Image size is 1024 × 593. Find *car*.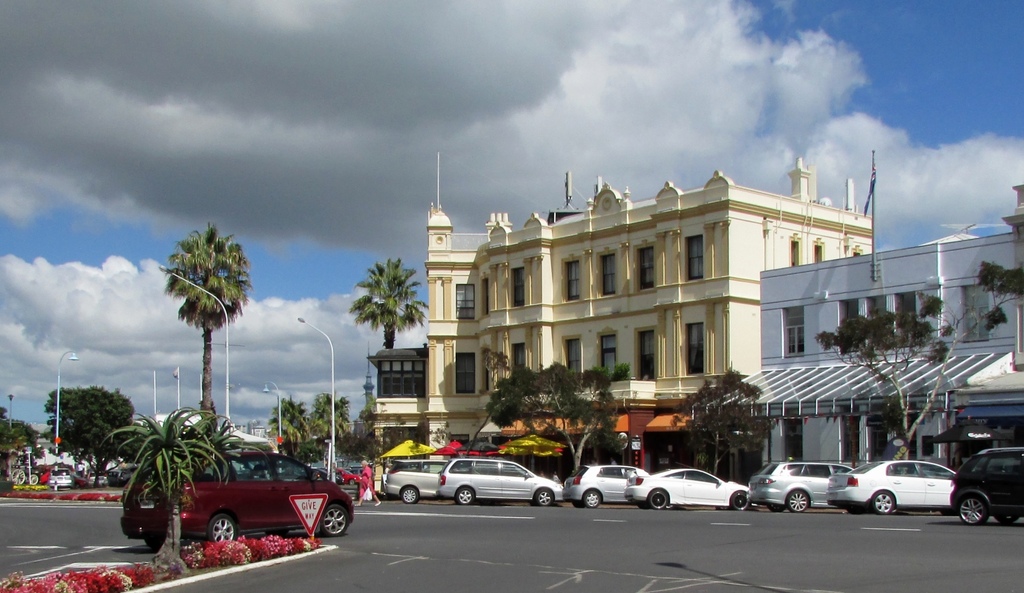
BBox(122, 449, 355, 538).
